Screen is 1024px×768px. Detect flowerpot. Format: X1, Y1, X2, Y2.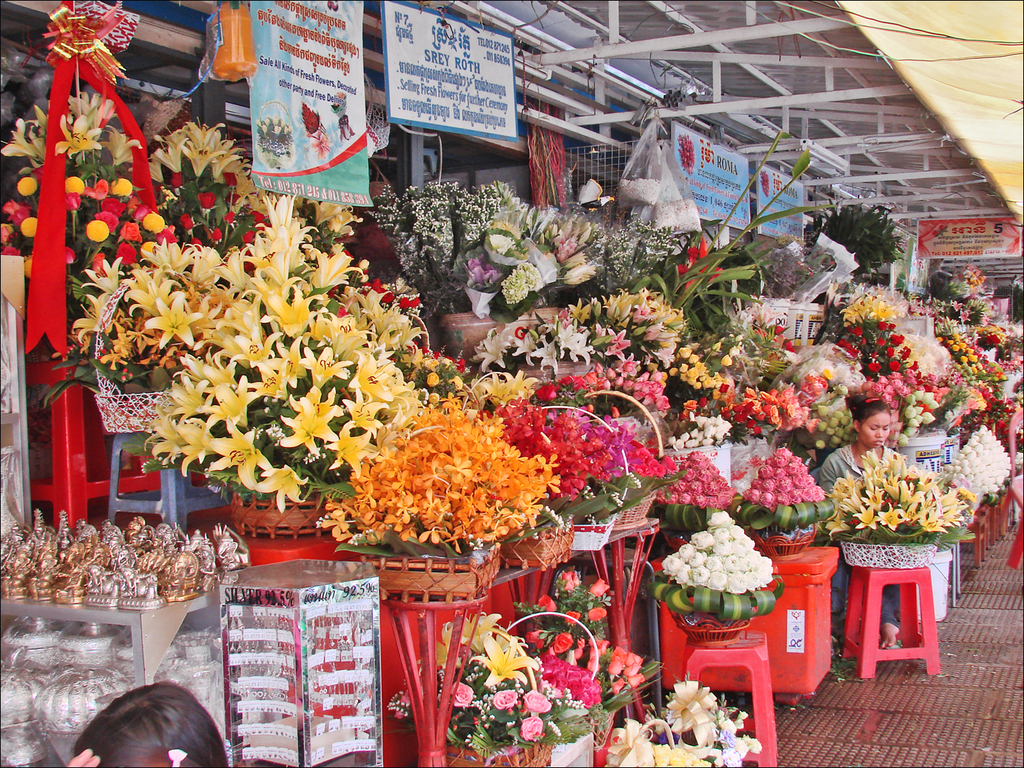
342, 533, 480, 750.
